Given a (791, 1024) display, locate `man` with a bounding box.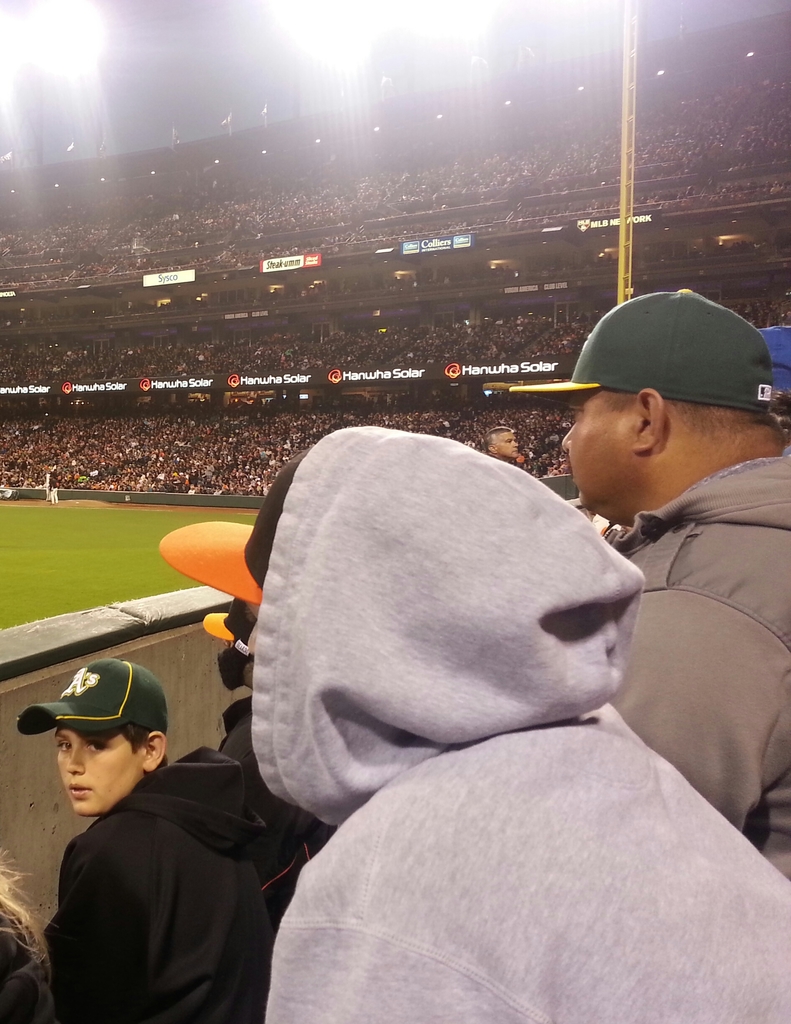
Located: 12/669/300/1016.
